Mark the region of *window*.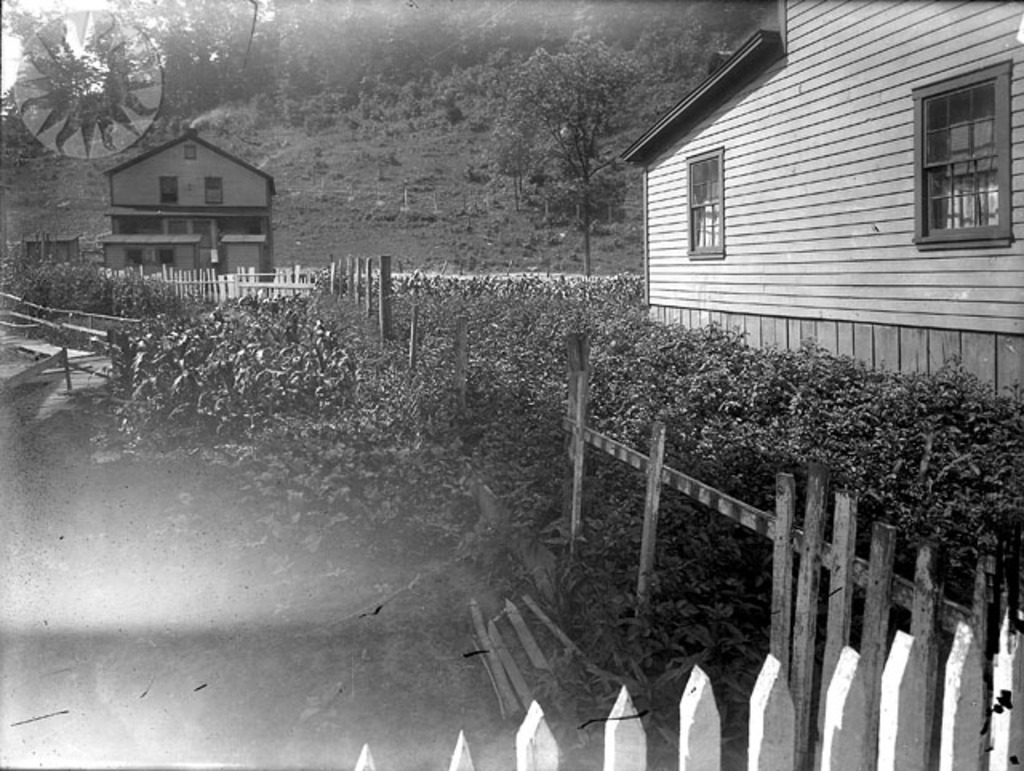
Region: x1=200 y1=173 x2=227 y2=208.
